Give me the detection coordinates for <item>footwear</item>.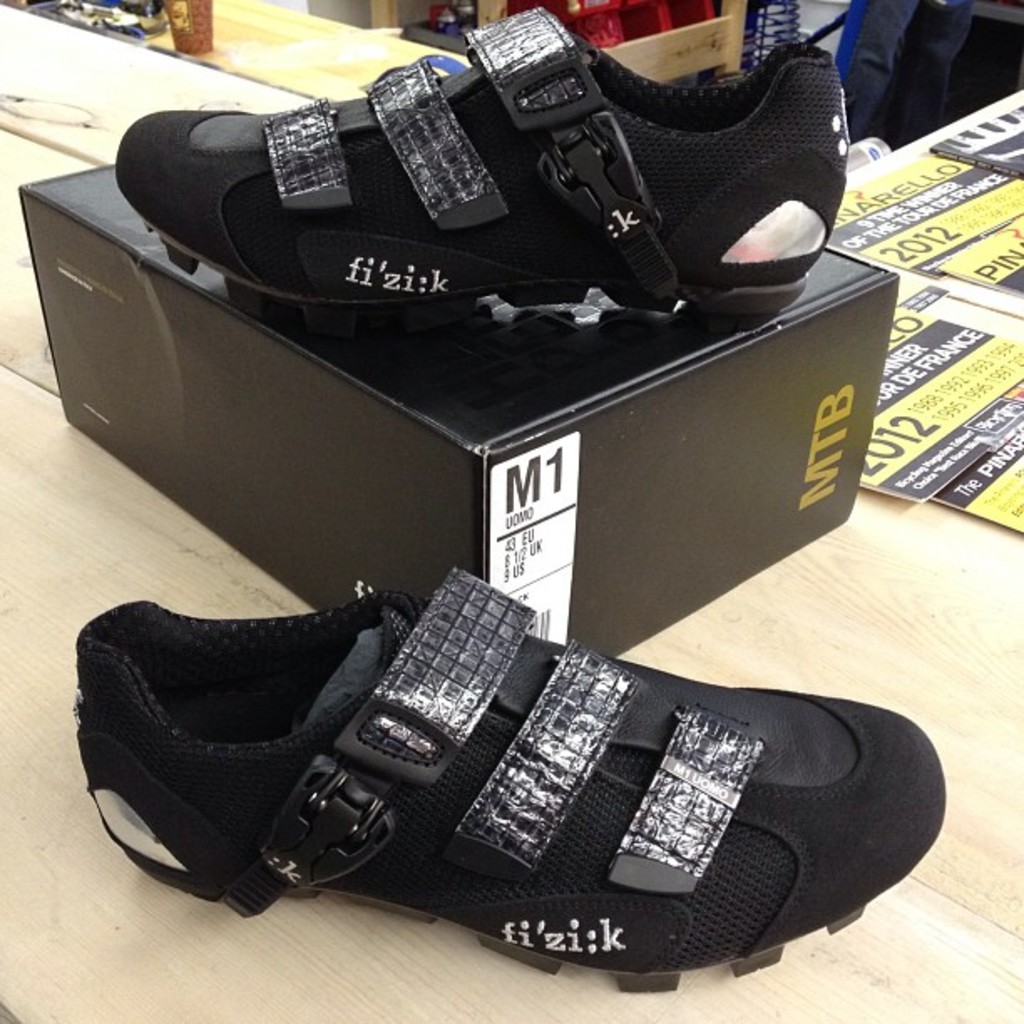
bbox(69, 566, 949, 989).
